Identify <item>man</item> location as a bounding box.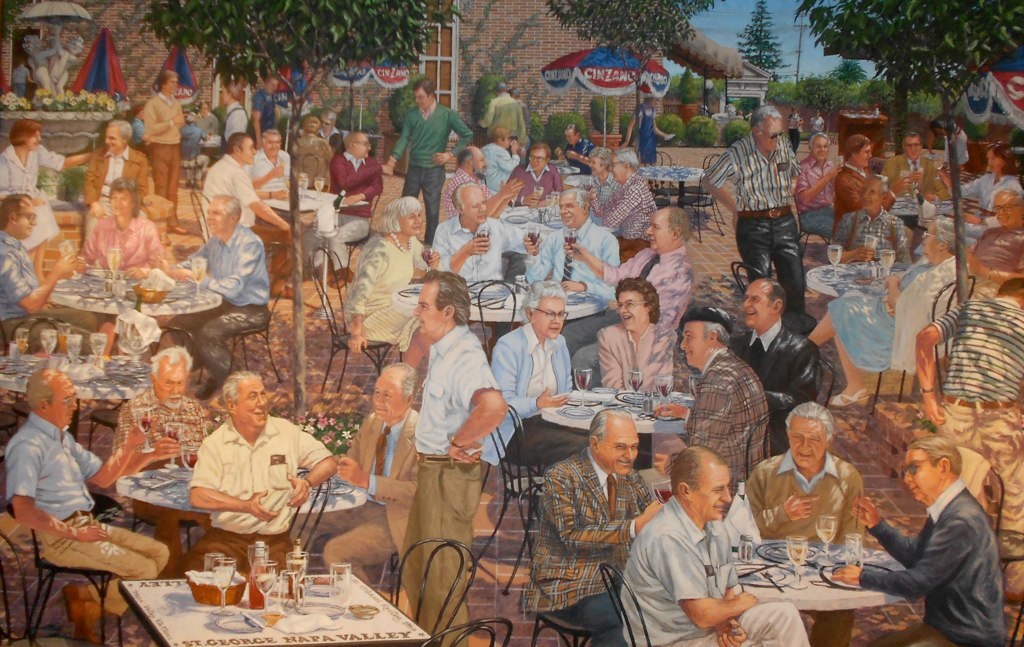
x1=429, y1=179, x2=546, y2=296.
